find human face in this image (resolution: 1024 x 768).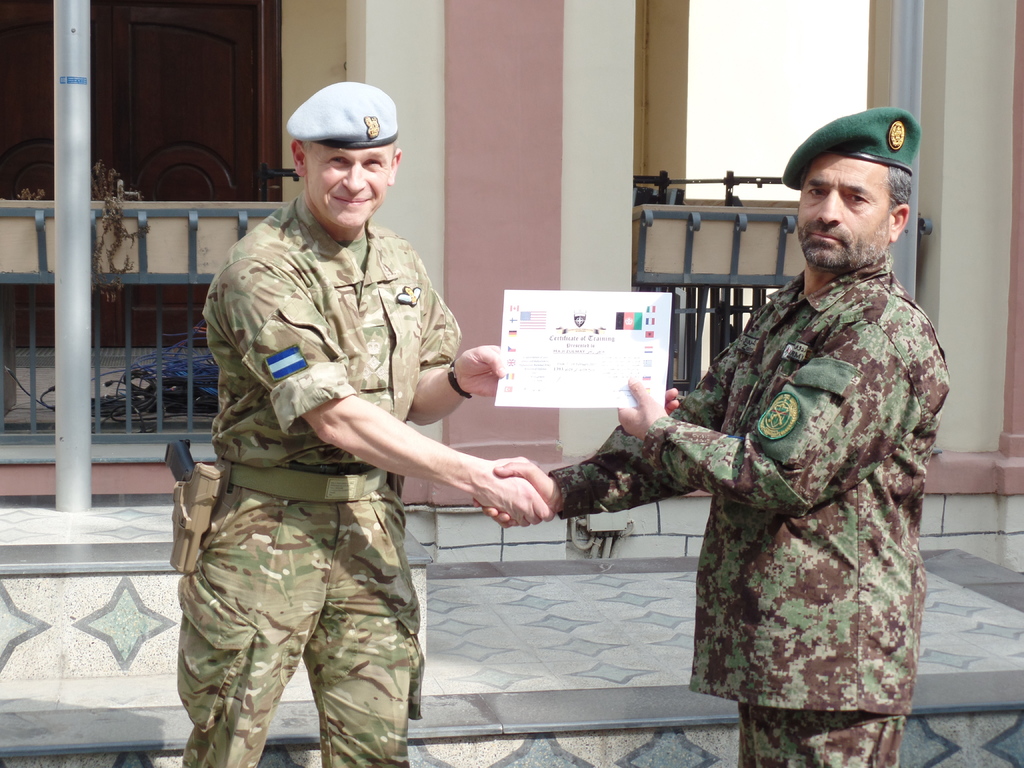
[x1=304, y1=151, x2=390, y2=230].
